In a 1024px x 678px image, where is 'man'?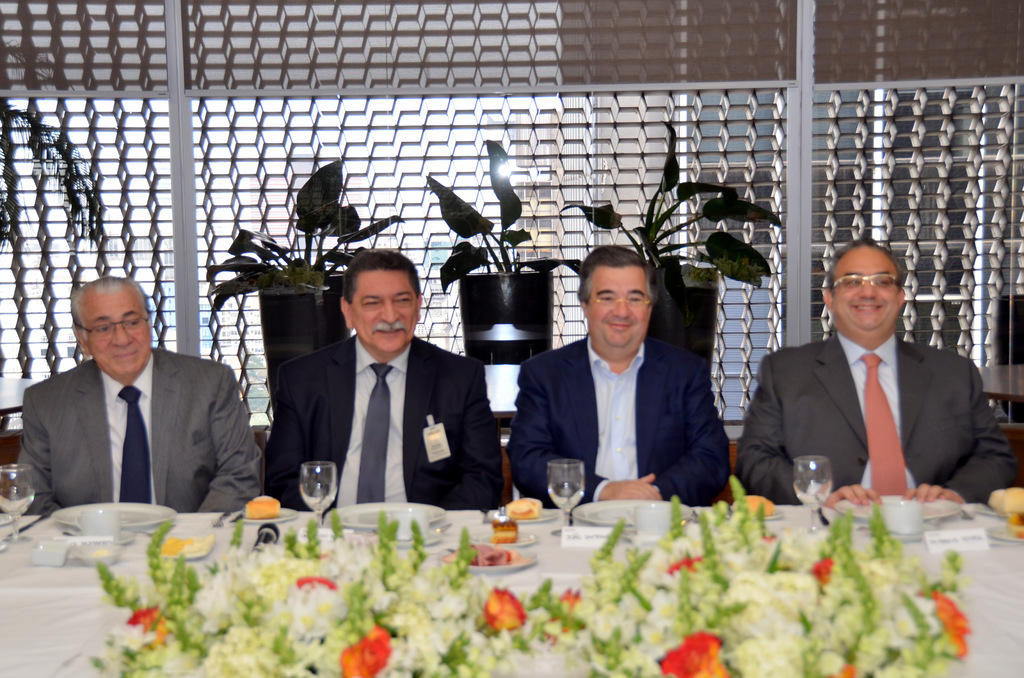
(508,243,735,510).
